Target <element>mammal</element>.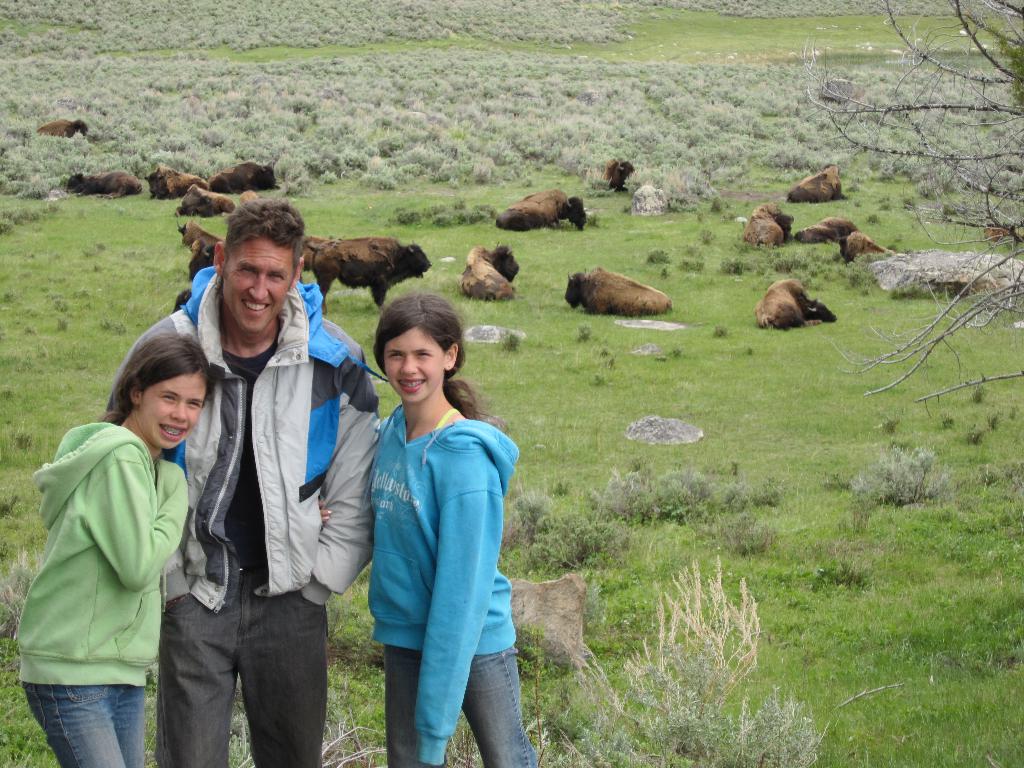
Target region: (left=208, top=162, right=285, bottom=200).
